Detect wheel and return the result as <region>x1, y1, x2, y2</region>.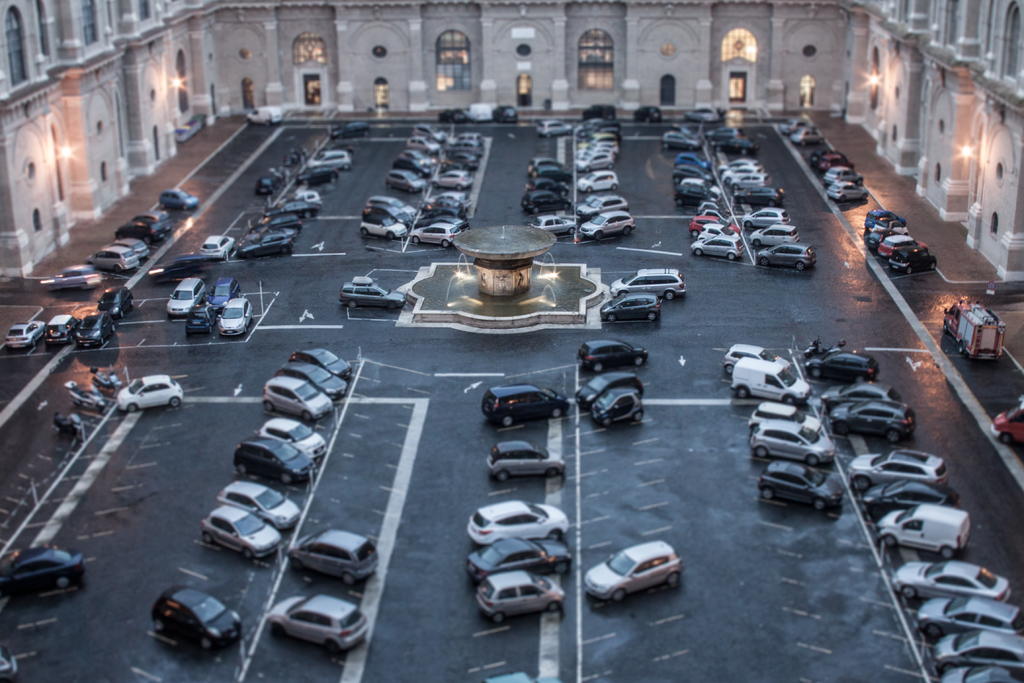
<region>677, 200, 685, 208</region>.
